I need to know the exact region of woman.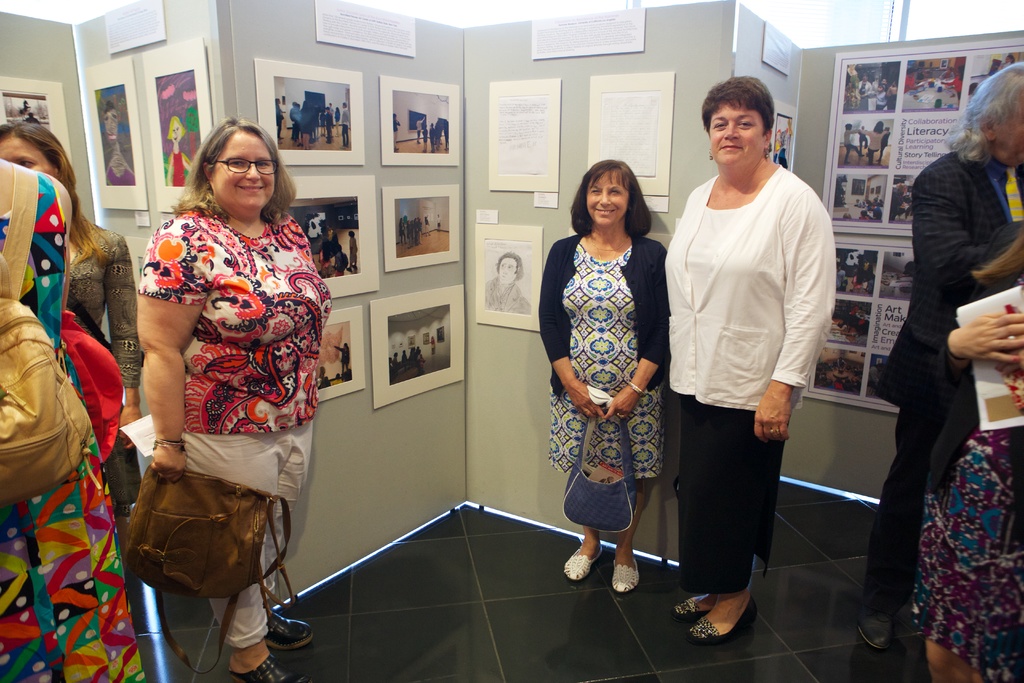
Region: <region>139, 108, 334, 682</region>.
